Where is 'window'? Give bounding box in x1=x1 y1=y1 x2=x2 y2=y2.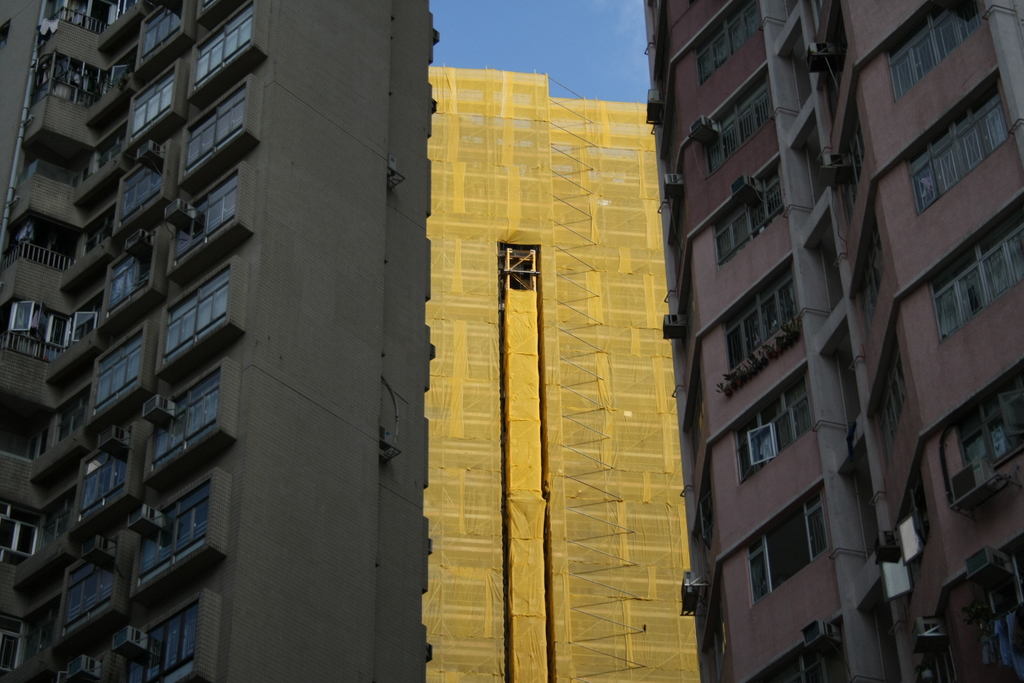
x1=132 y1=479 x2=205 y2=600.
